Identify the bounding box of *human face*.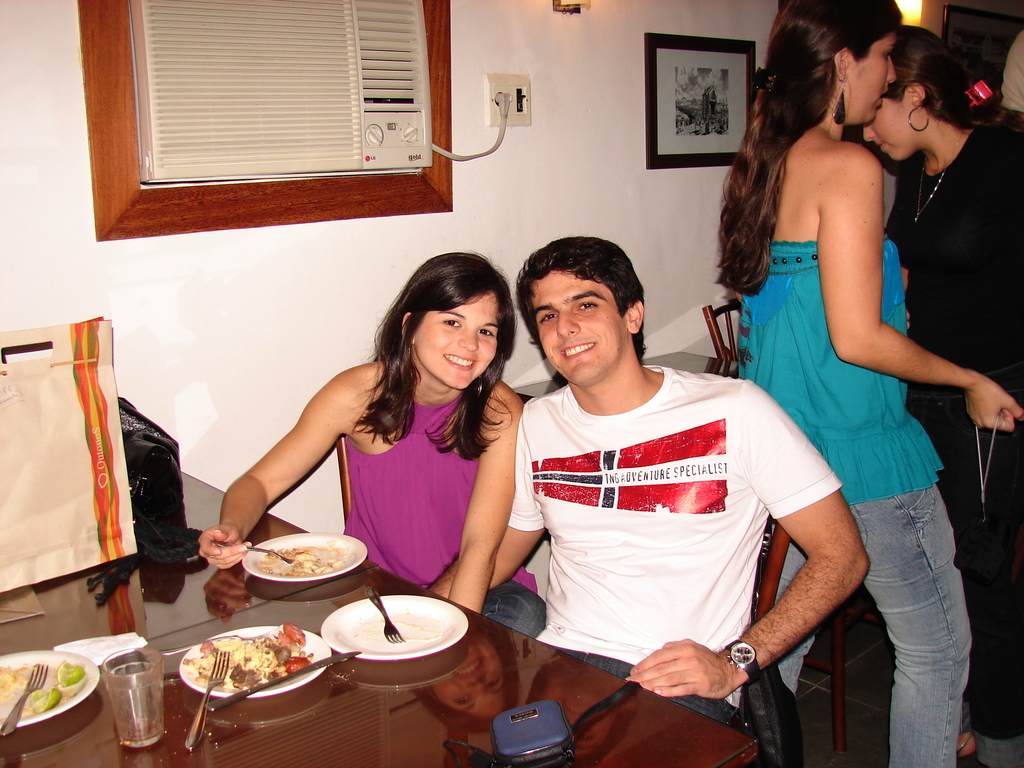
[413,285,502,389].
